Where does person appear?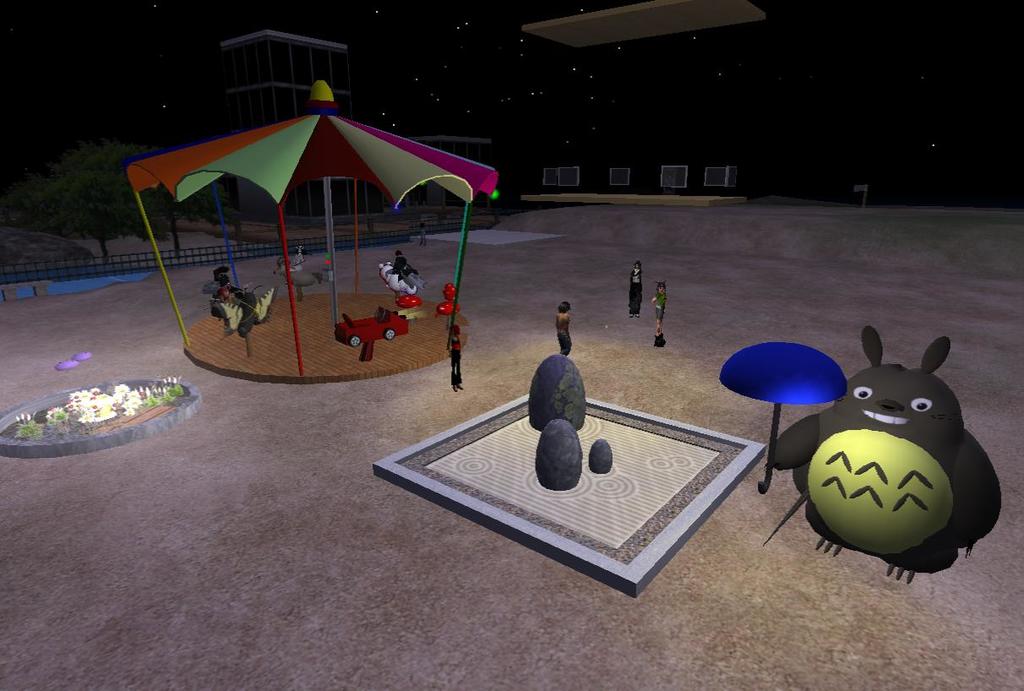
Appears at x1=653 y1=280 x2=665 y2=346.
